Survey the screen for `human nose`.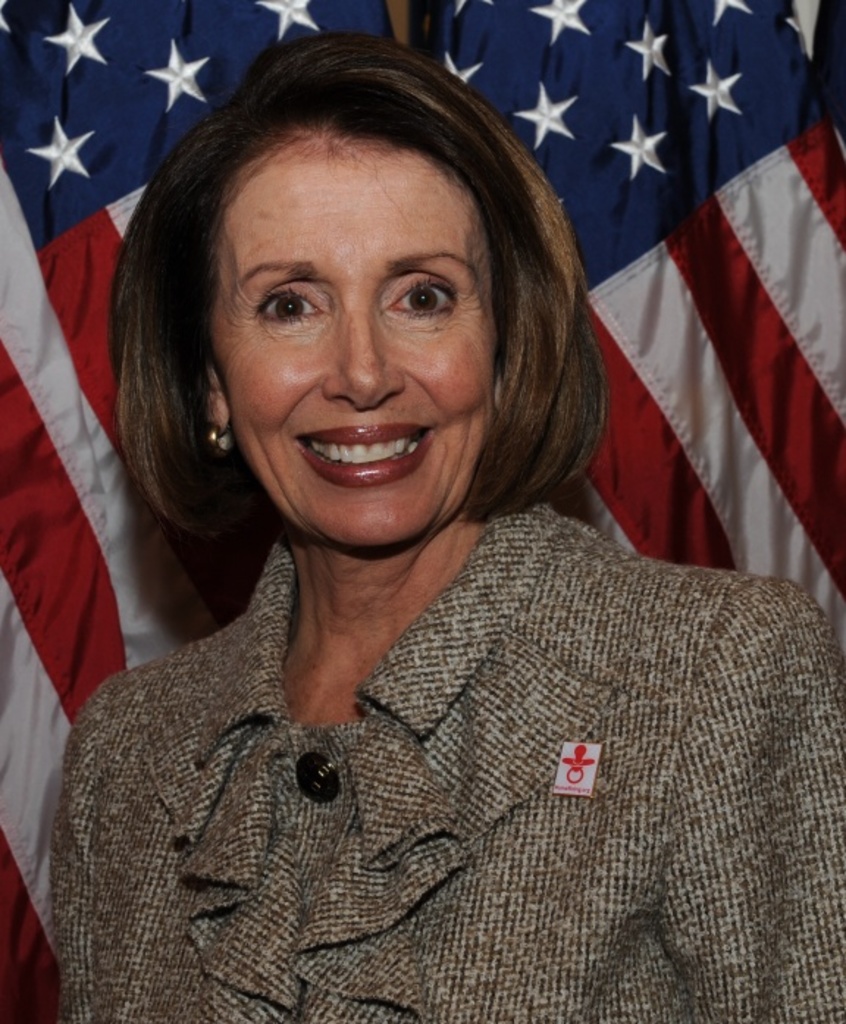
Survey found: [x1=316, y1=297, x2=398, y2=398].
